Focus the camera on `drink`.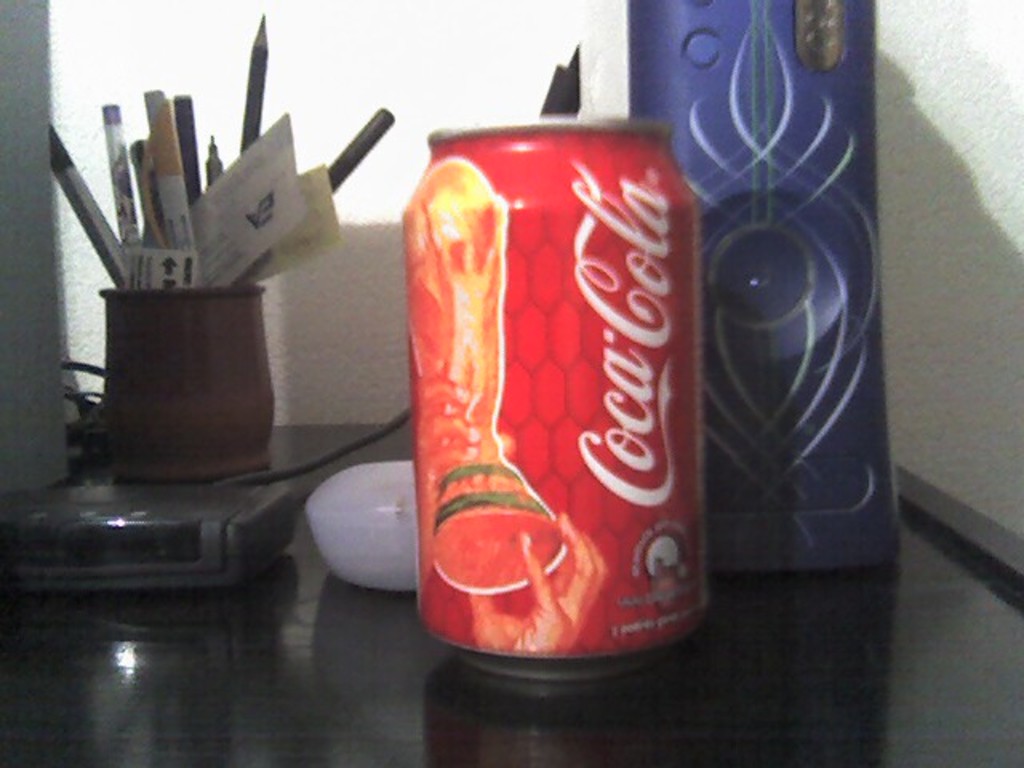
Focus region: bbox=(402, 101, 723, 691).
